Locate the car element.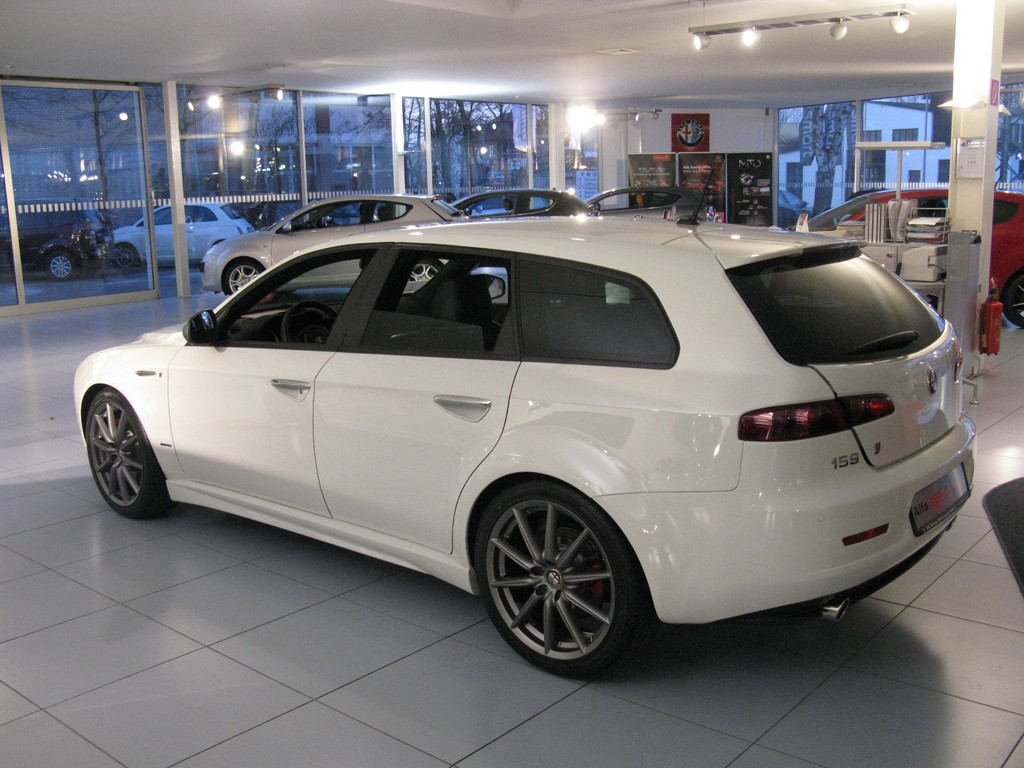
Element bbox: x1=198 y1=191 x2=470 y2=298.
